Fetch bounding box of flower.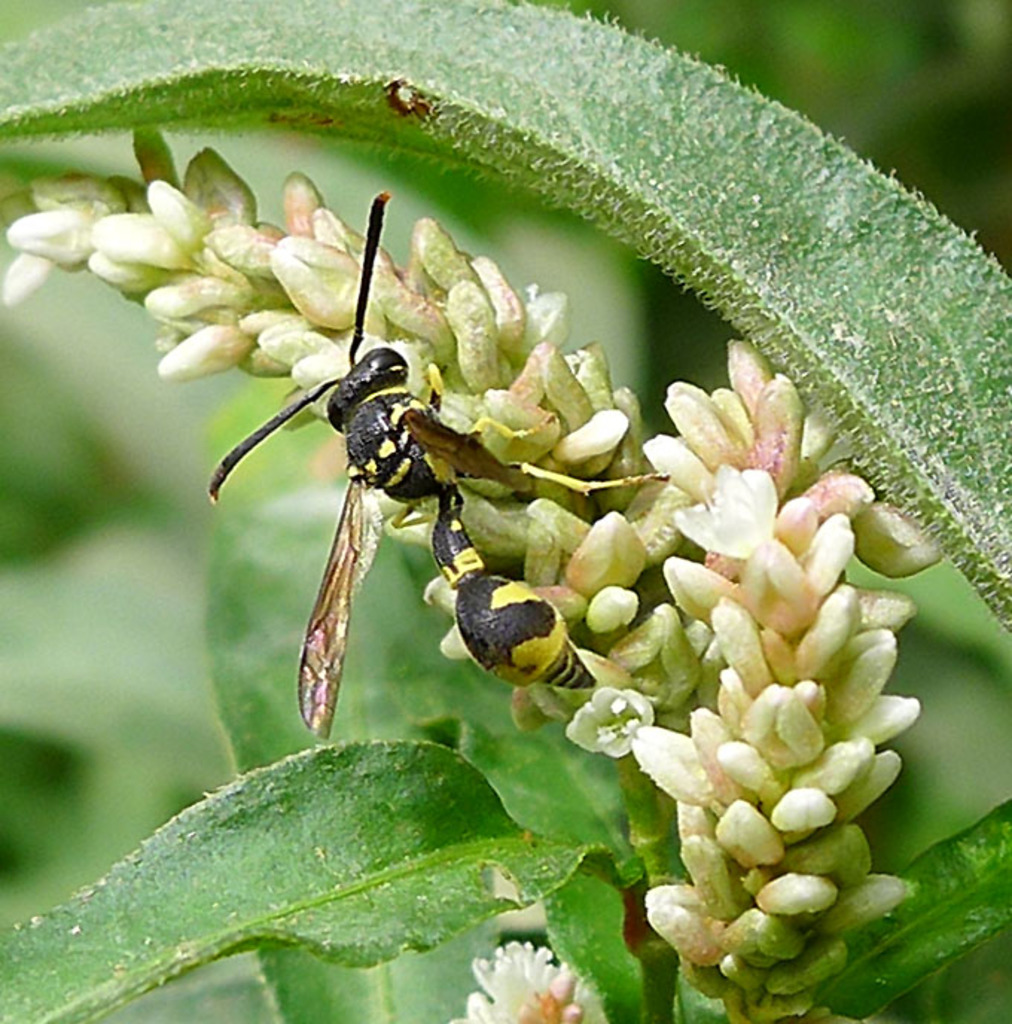
Bbox: {"left": 451, "top": 941, "right": 607, "bottom": 1023}.
